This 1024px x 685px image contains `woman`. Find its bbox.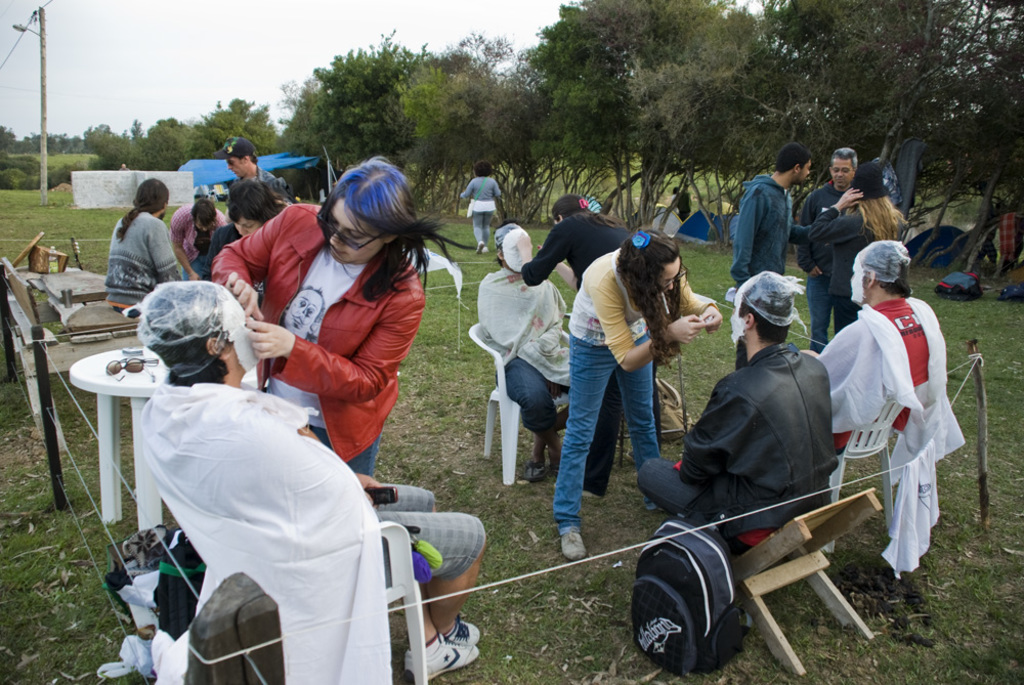
box=[464, 161, 504, 253].
